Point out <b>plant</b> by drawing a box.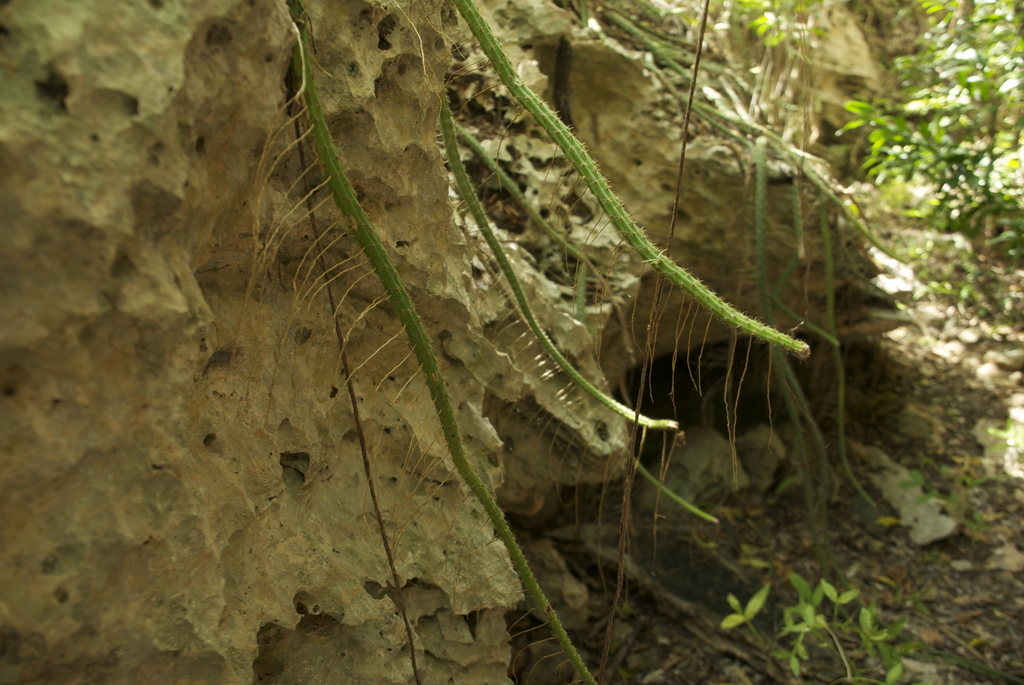
BBox(715, 581, 774, 647).
